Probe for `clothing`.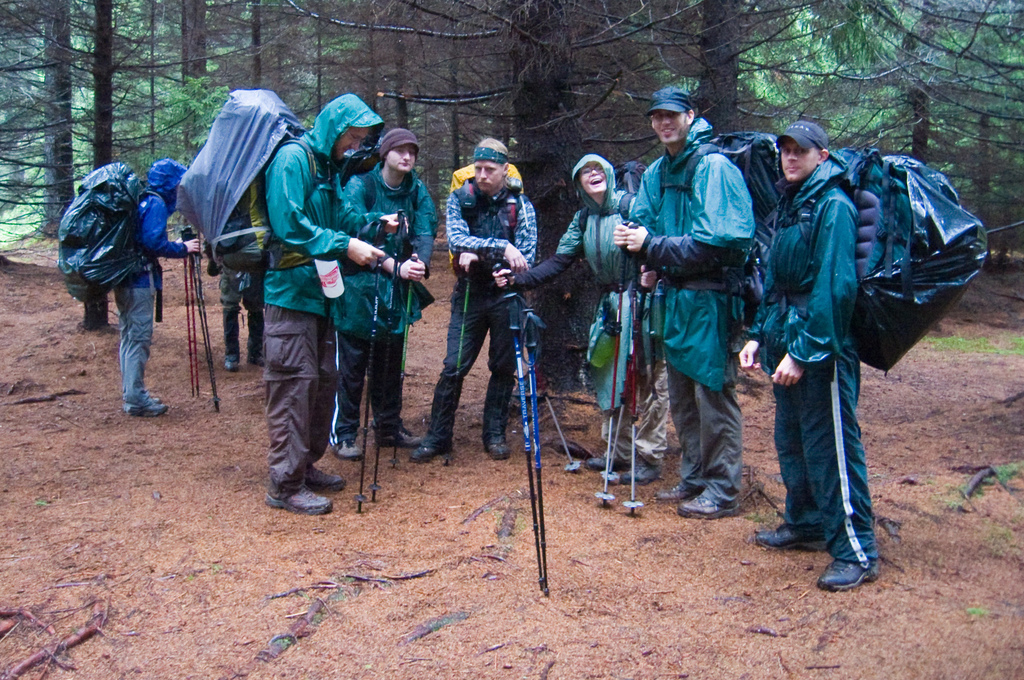
Probe result: <bbox>111, 158, 193, 406</bbox>.
